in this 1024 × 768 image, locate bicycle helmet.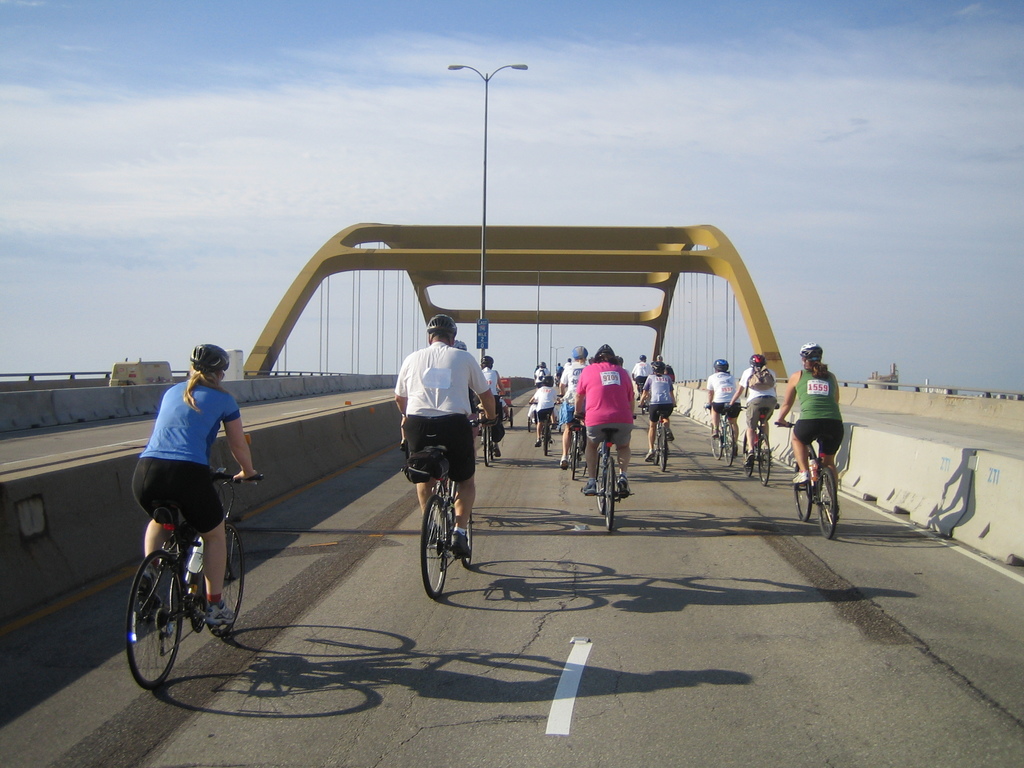
Bounding box: Rect(593, 342, 614, 364).
